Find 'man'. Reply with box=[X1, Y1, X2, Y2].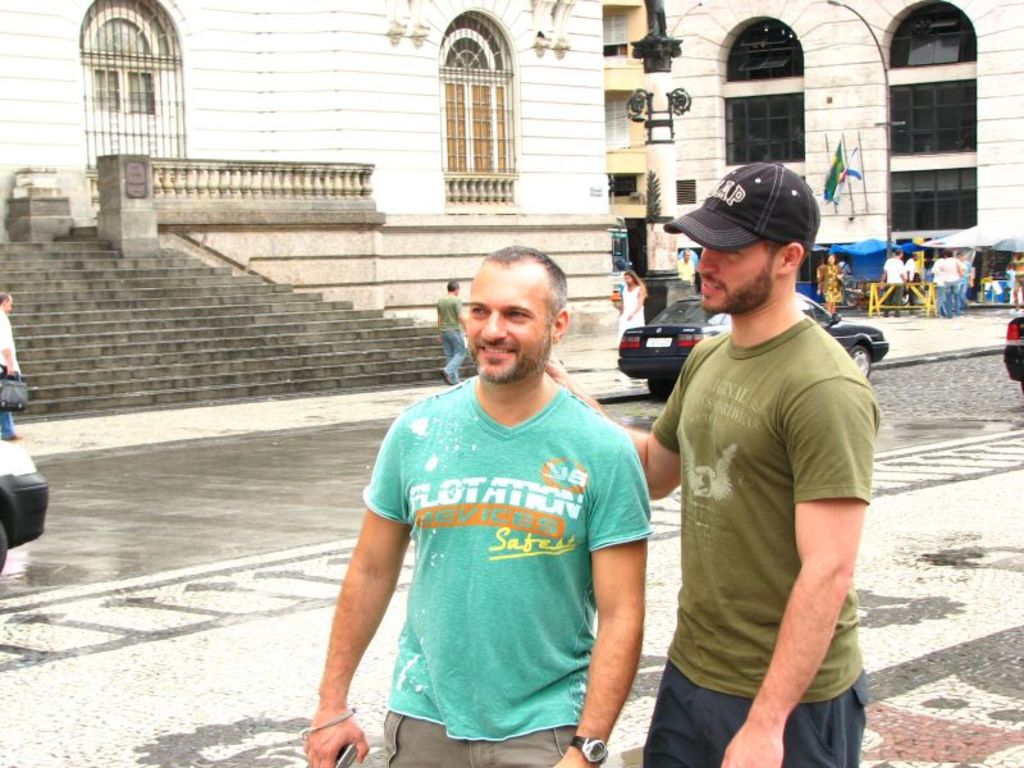
box=[879, 247, 909, 319].
